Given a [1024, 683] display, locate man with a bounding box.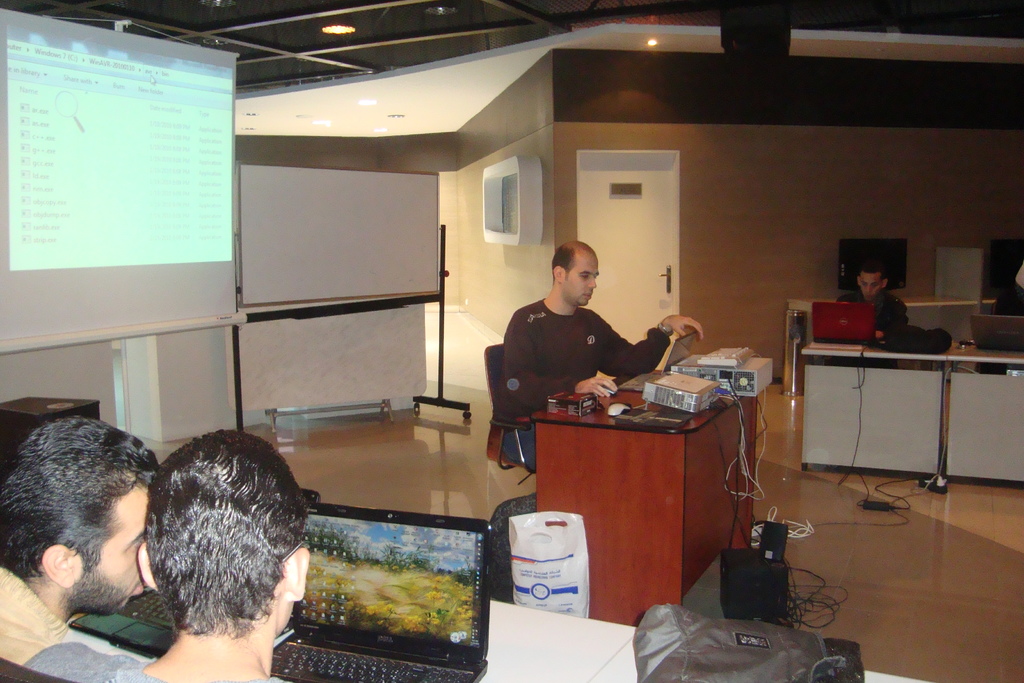
Located: [486, 240, 664, 439].
